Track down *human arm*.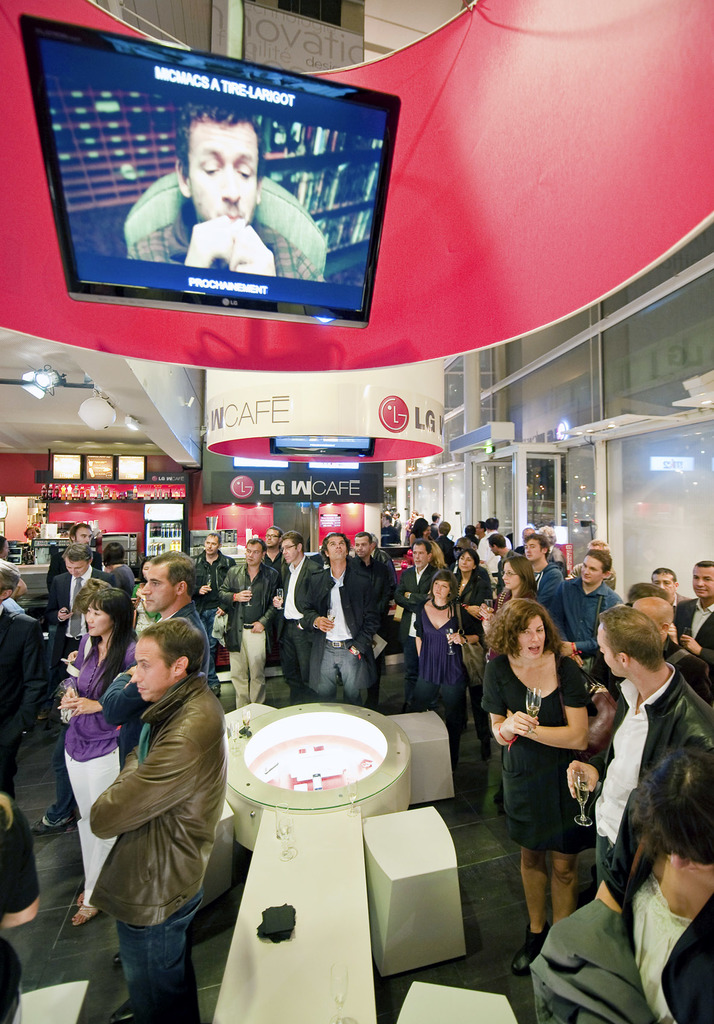
Tracked to l=562, t=589, r=630, b=657.
